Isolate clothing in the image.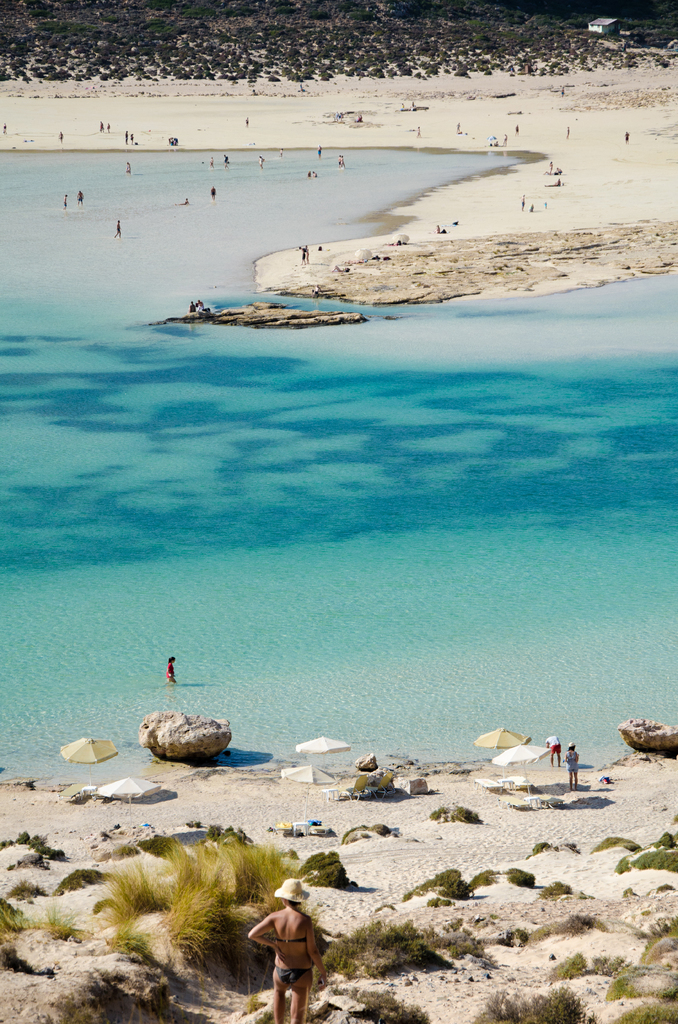
Isolated region: detection(295, 79, 307, 95).
